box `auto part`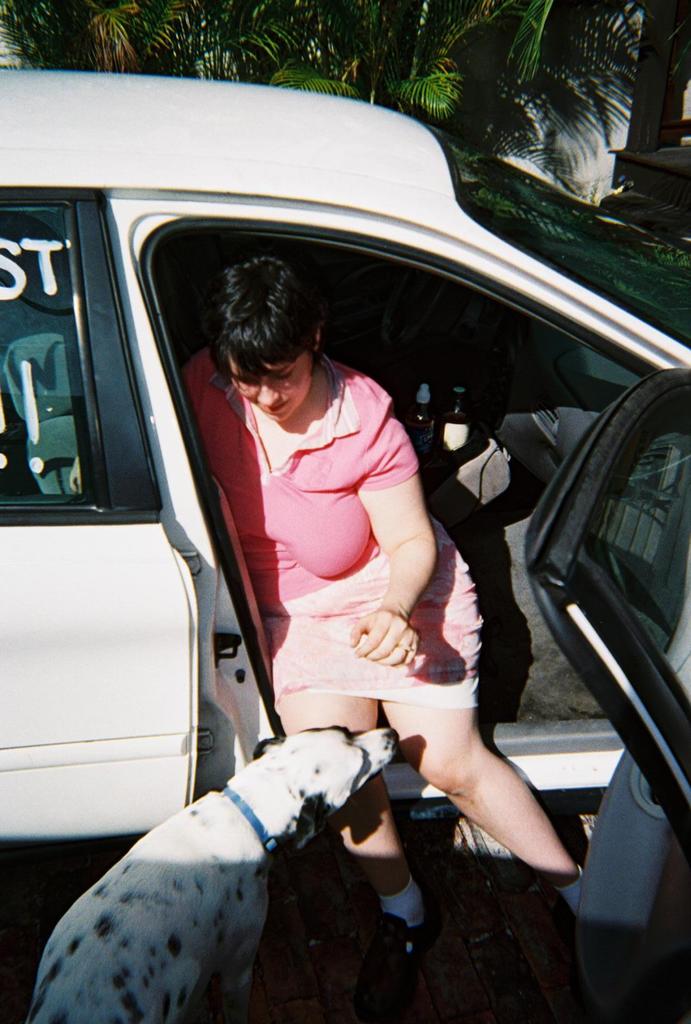
[506,341,678,850]
